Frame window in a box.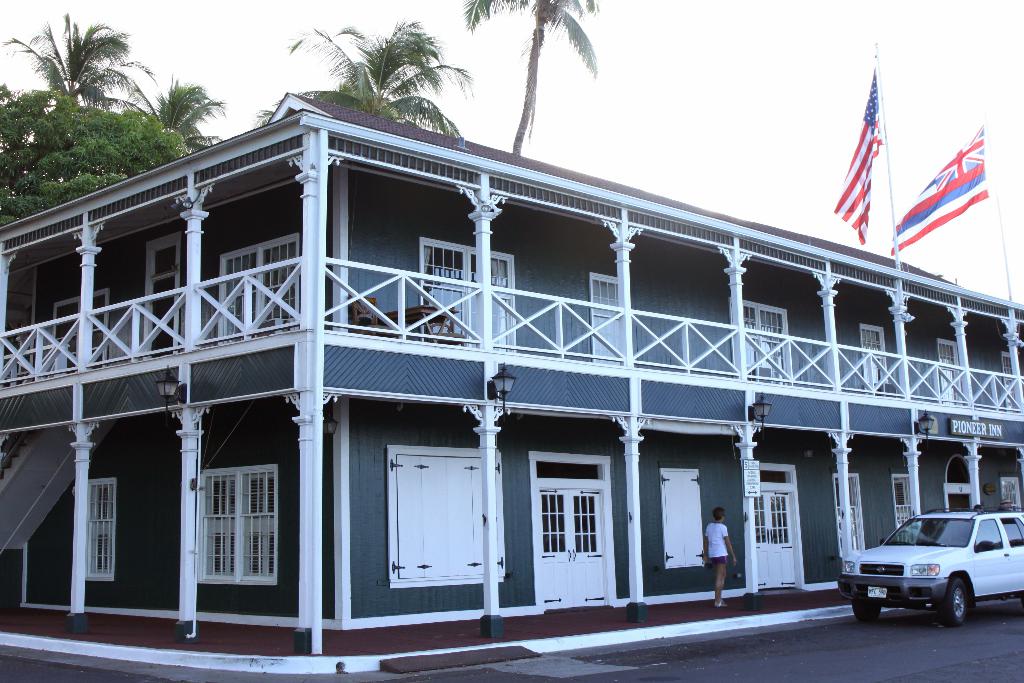
x1=999, y1=470, x2=1023, y2=520.
